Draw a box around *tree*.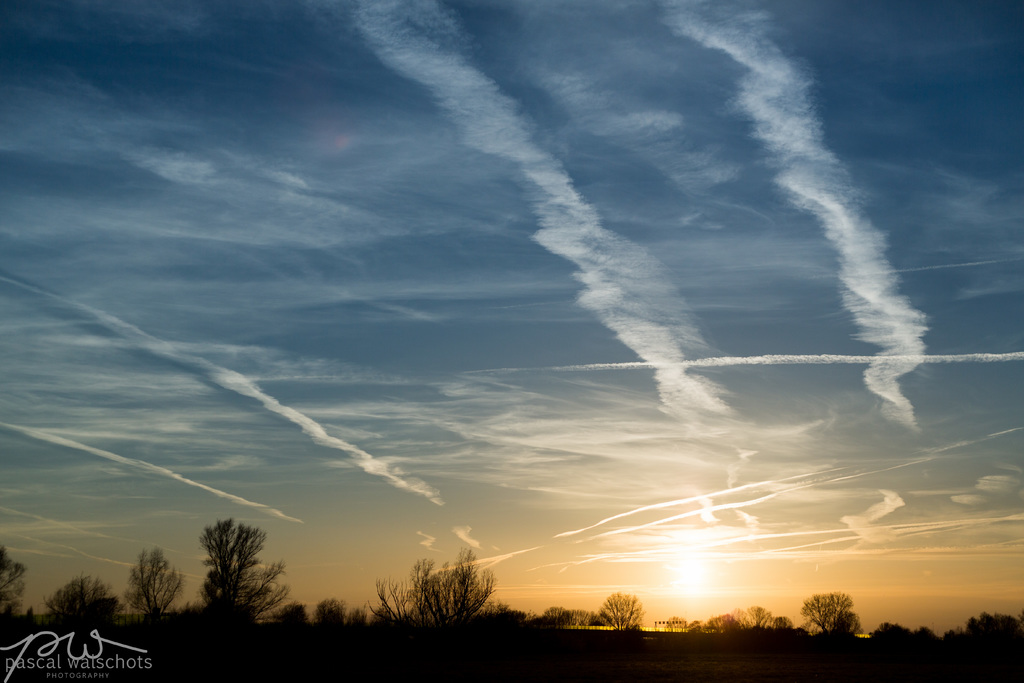
367/548/500/630.
